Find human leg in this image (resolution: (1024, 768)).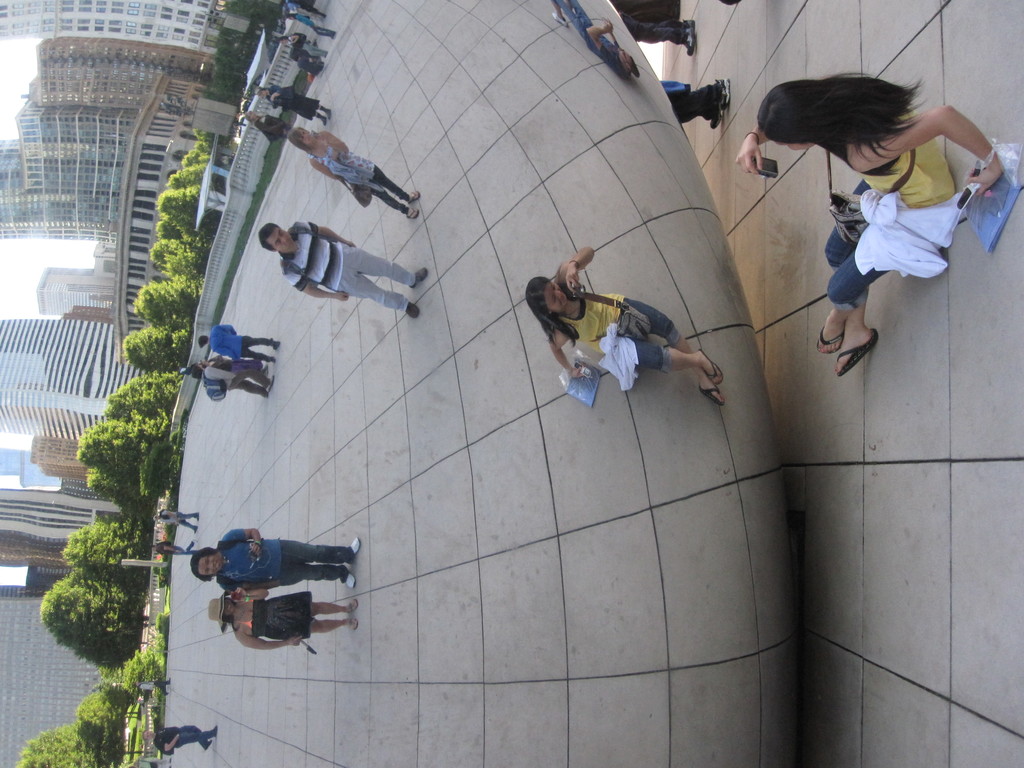
<box>239,368,274,396</box>.
